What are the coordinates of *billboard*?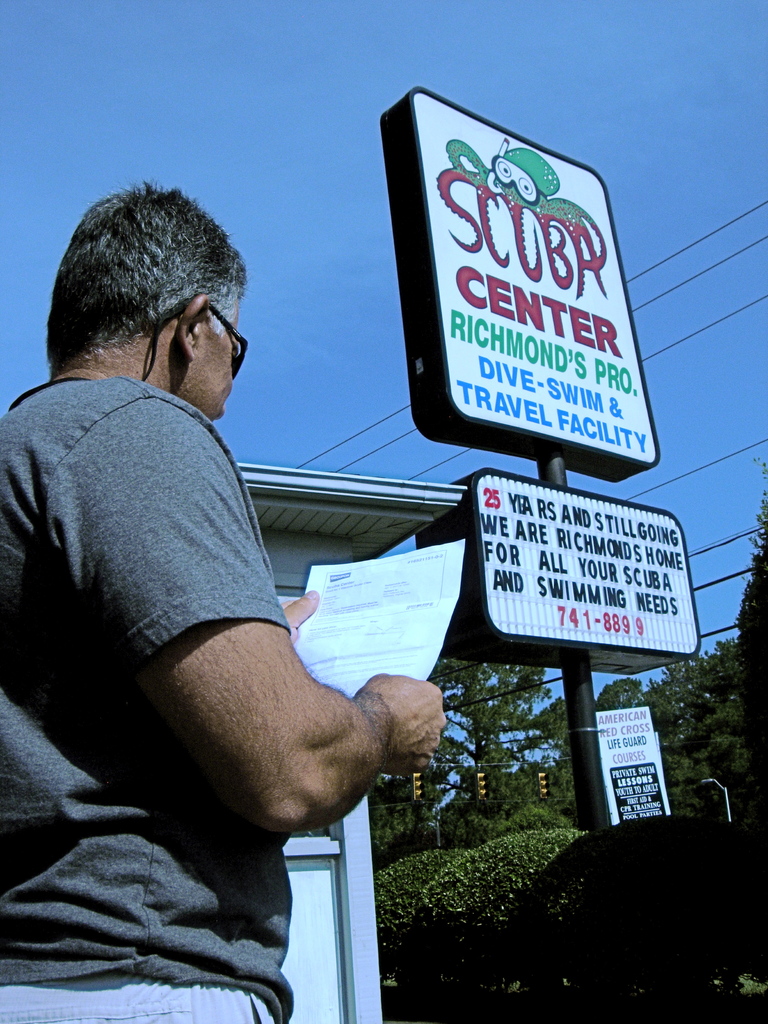
<bbox>593, 701, 671, 815</bbox>.
